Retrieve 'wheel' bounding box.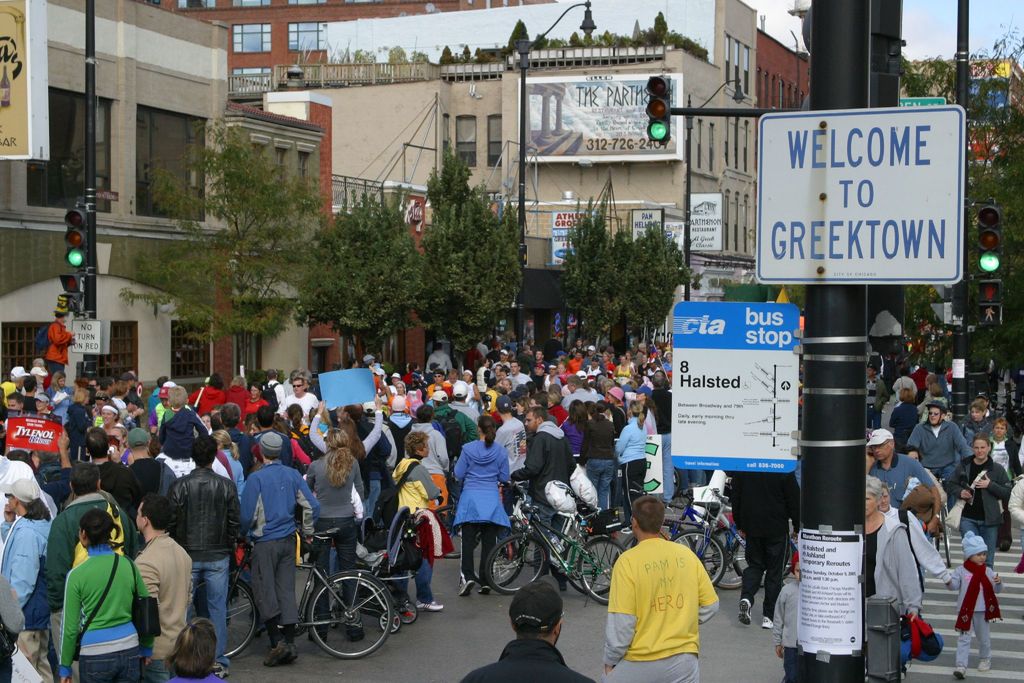
Bounding box: Rect(655, 523, 691, 562).
